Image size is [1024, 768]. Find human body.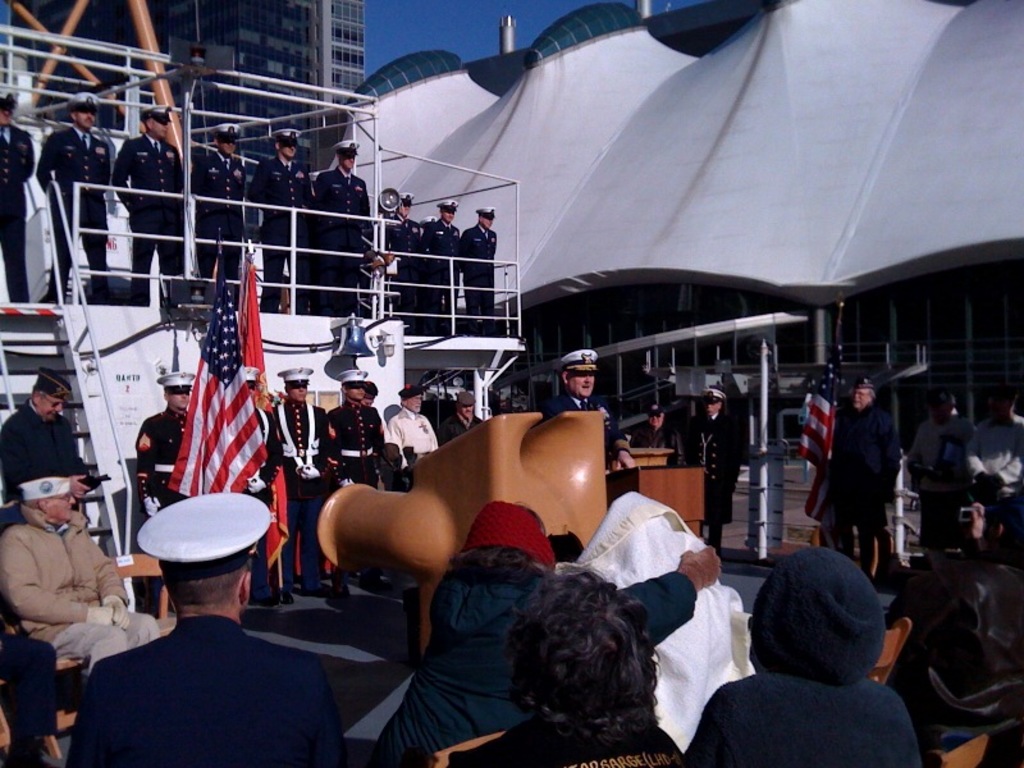
pyautogui.locateOnScreen(320, 165, 369, 306).
